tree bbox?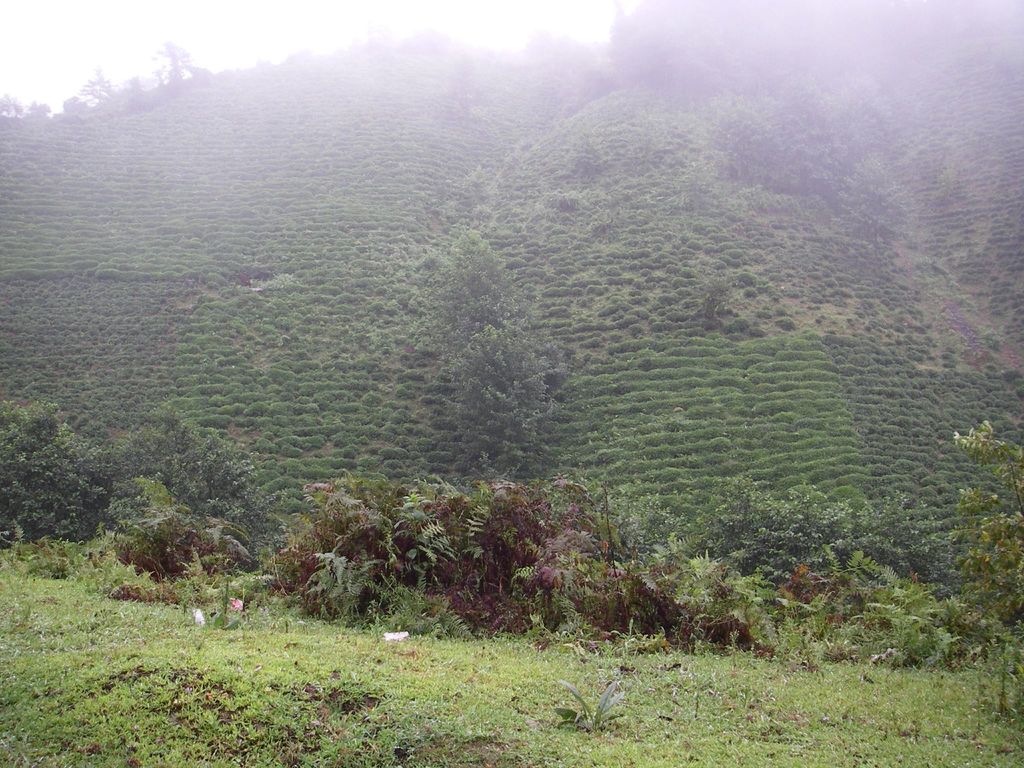
435 472 676 654
